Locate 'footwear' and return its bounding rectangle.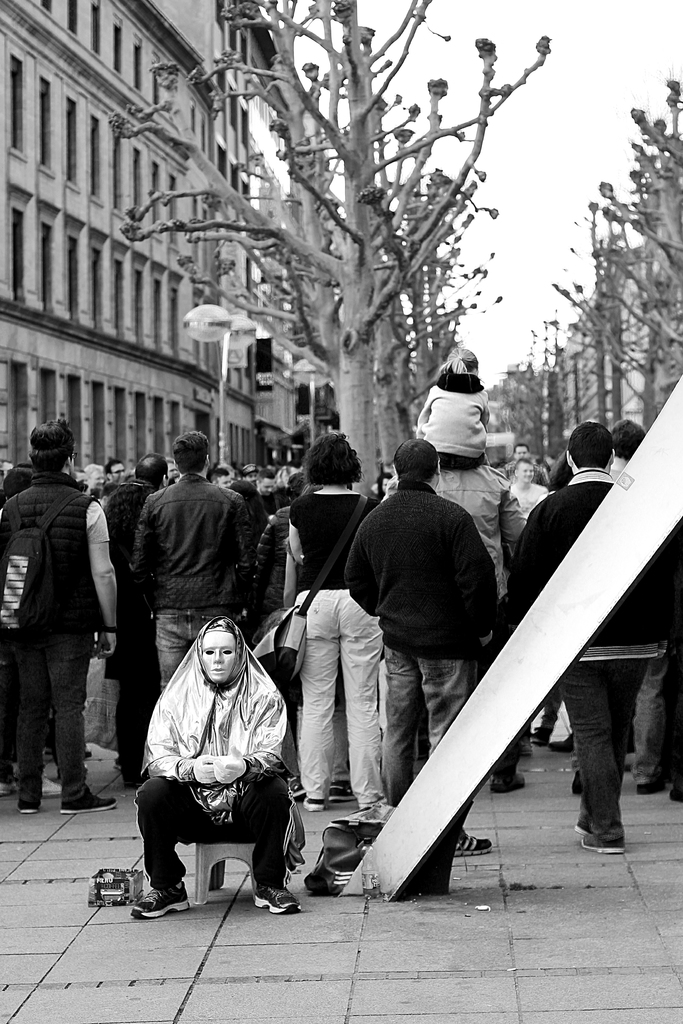
l=453, t=833, r=490, b=860.
